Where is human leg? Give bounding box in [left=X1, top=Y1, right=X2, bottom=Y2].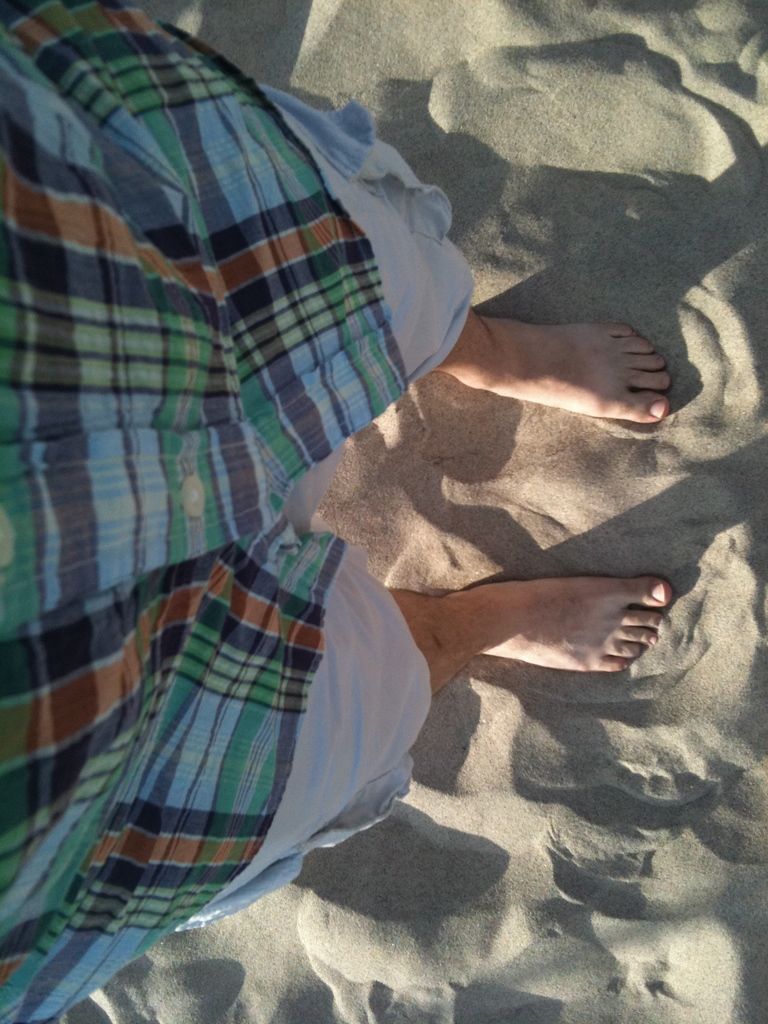
[left=386, top=573, right=671, bottom=696].
